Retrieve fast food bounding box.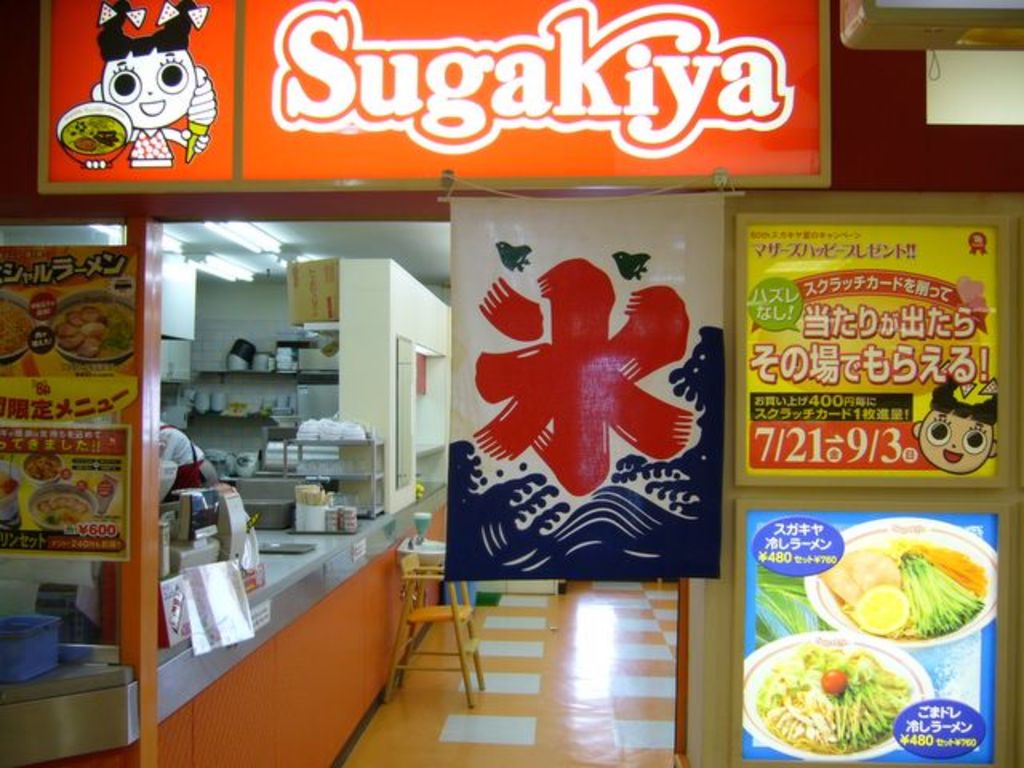
Bounding box: <bbox>0, 298, 32, 350</bbox>.
